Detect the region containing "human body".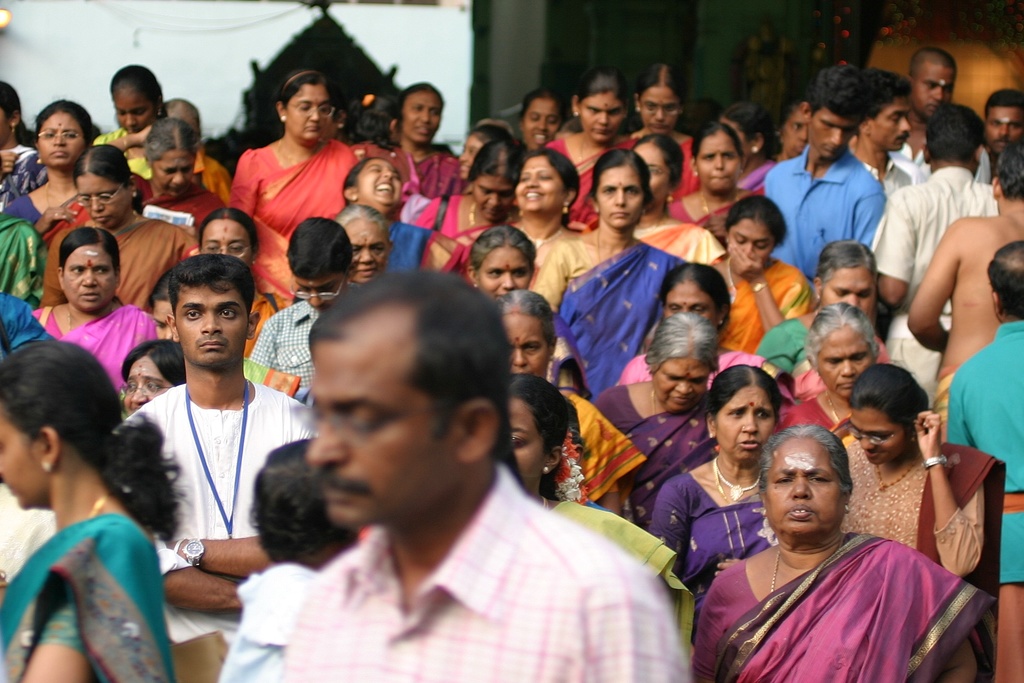
rect(263, 275, 685, 682).
